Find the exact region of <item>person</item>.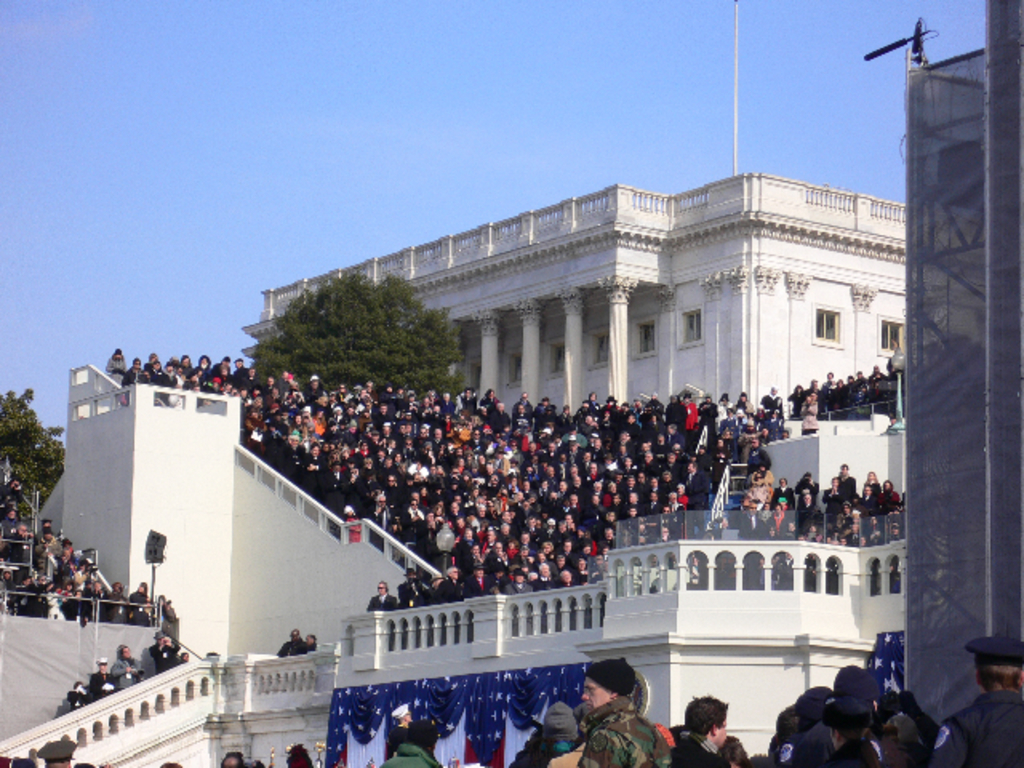
Exact region: [x1=528, y1=555, x2=557, y2=589].
